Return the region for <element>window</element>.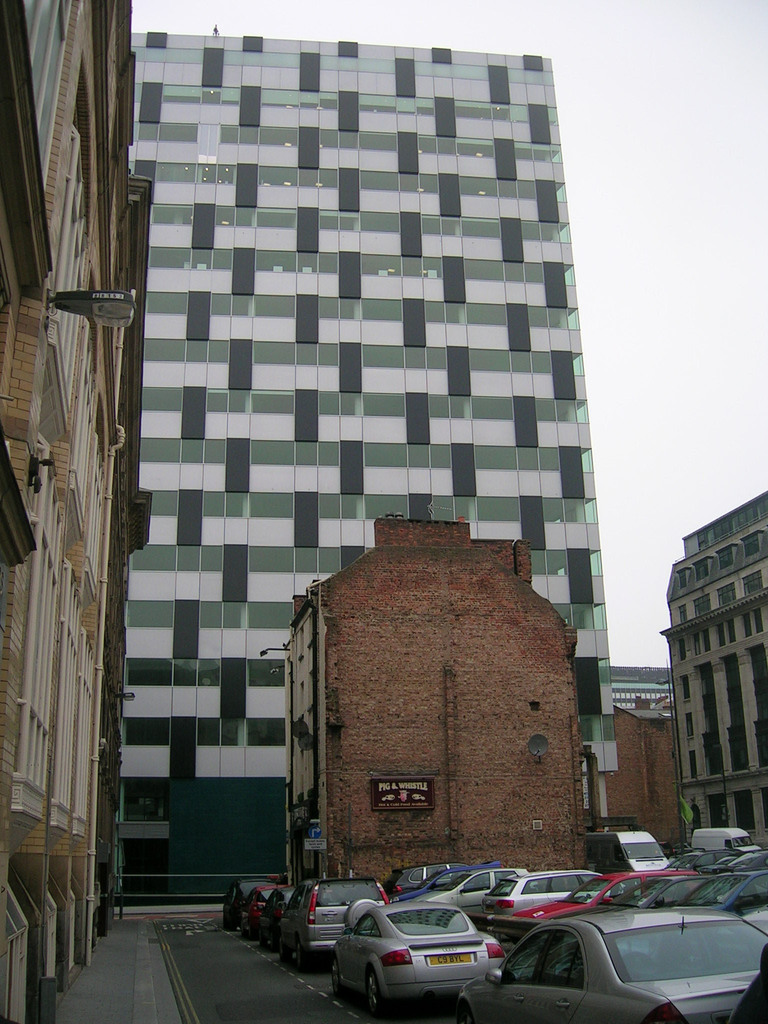
[left=716, top=545, right=728, bottom=571].
